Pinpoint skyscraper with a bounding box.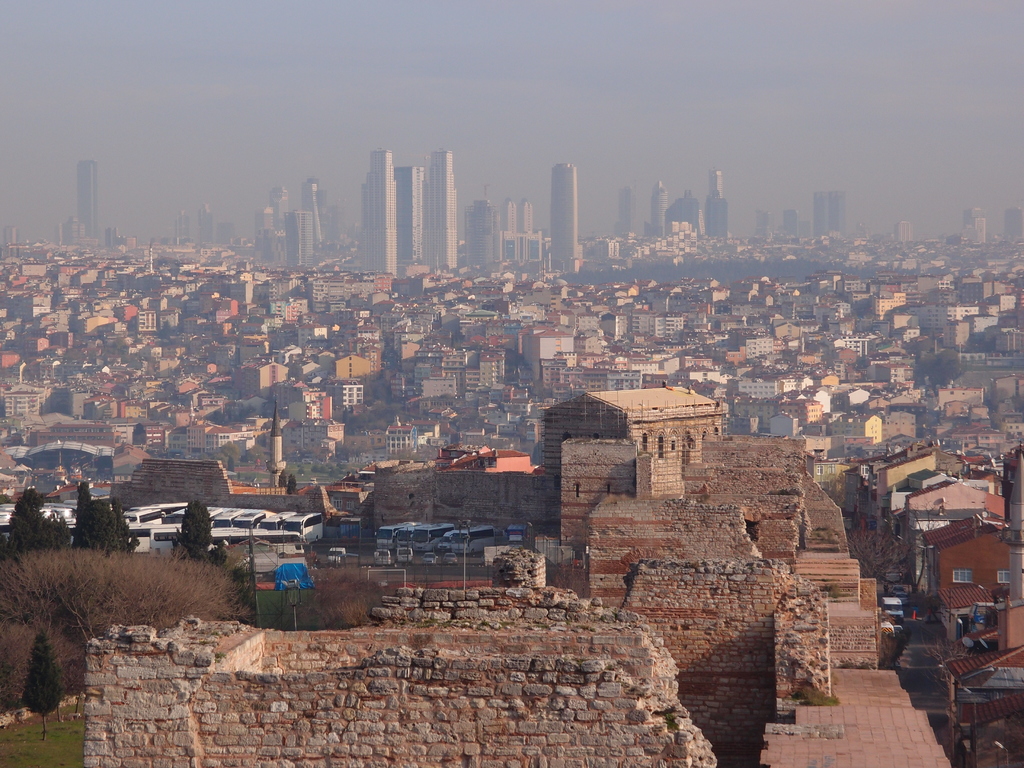
l=269, t=185, r=290, b=231.
